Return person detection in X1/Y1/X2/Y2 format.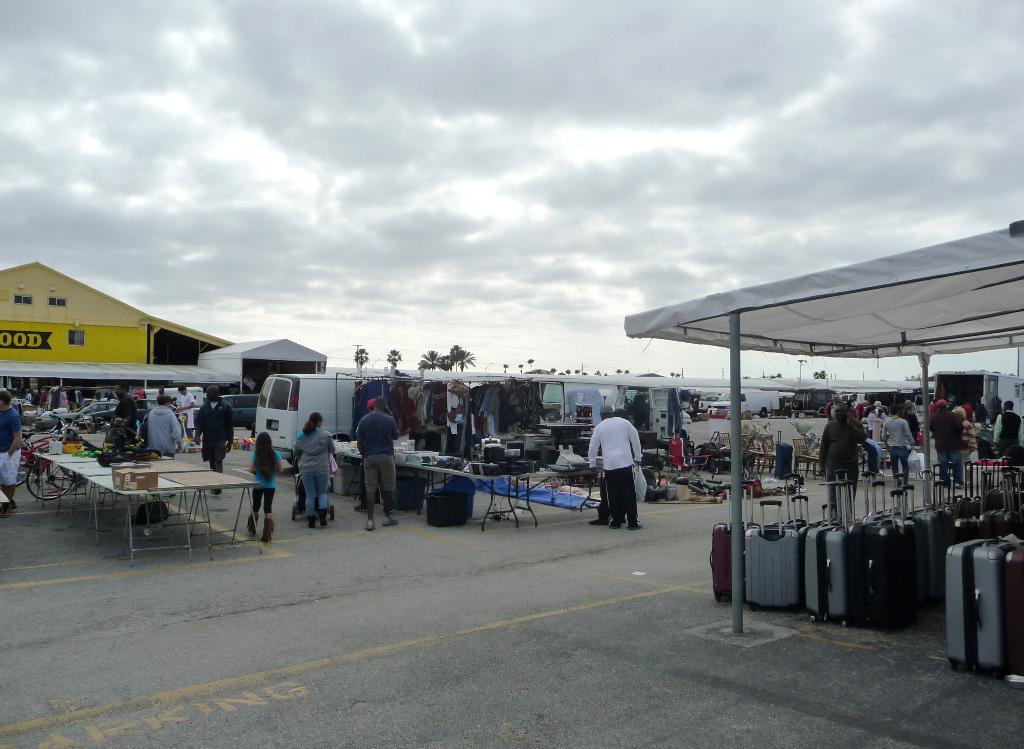
194/381/232/499.
